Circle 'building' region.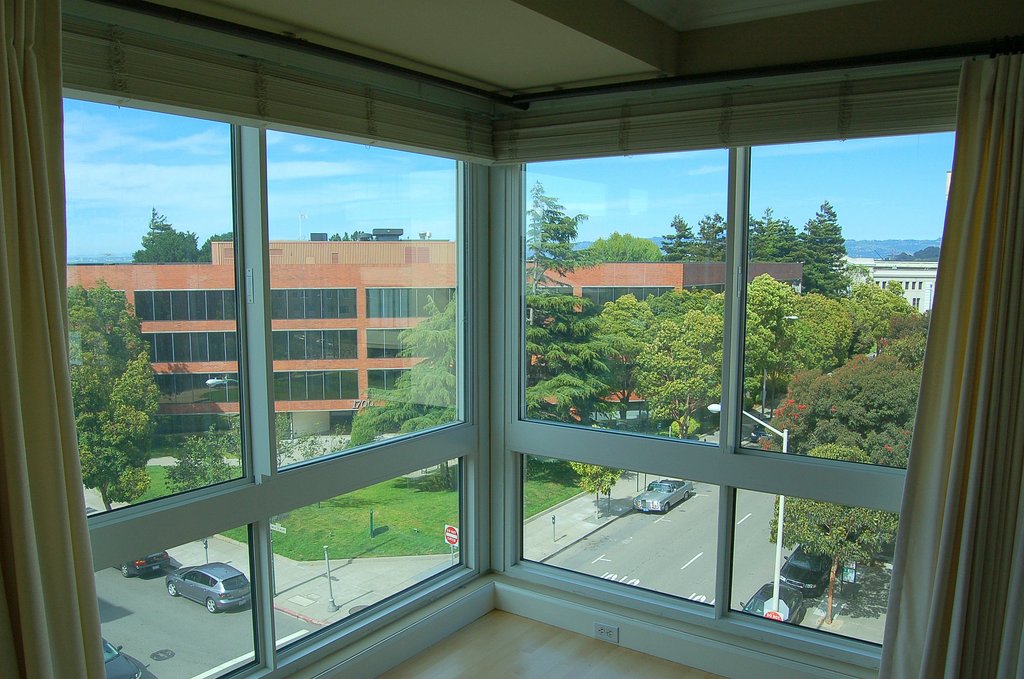
Region: [x1=67, y1=225, x2=803, y2=439].
